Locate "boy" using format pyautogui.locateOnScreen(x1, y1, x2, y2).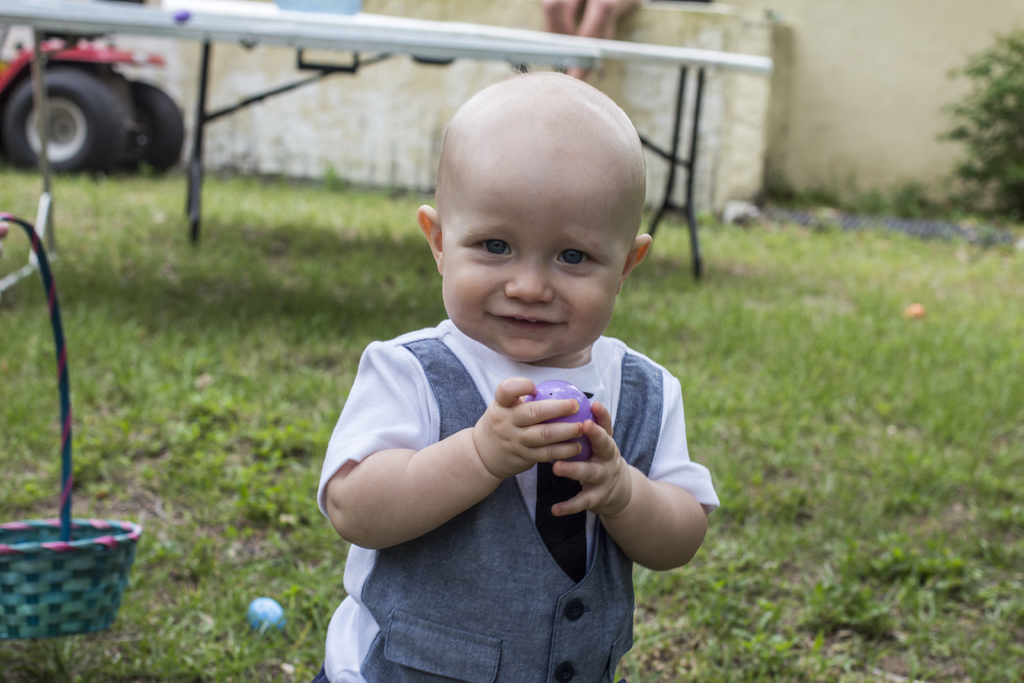
pyautogui.locateOnScreen(312, 69, 735, 682).
